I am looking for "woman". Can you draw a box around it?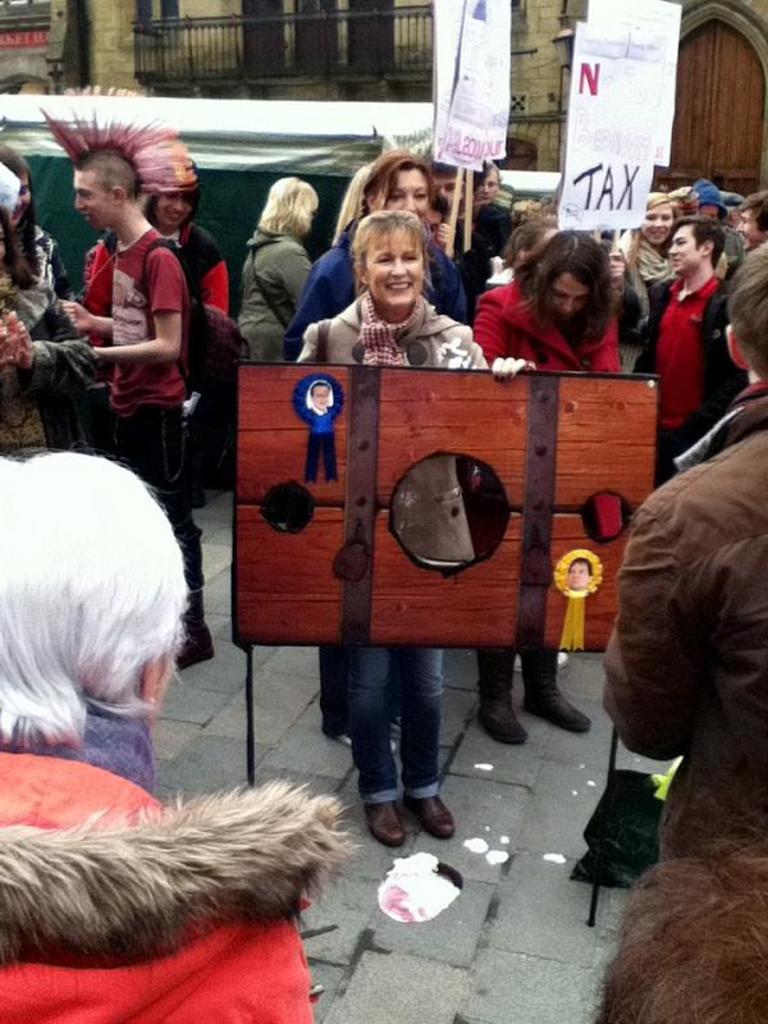
Sure, the bounding box is 293/209/498/850.
